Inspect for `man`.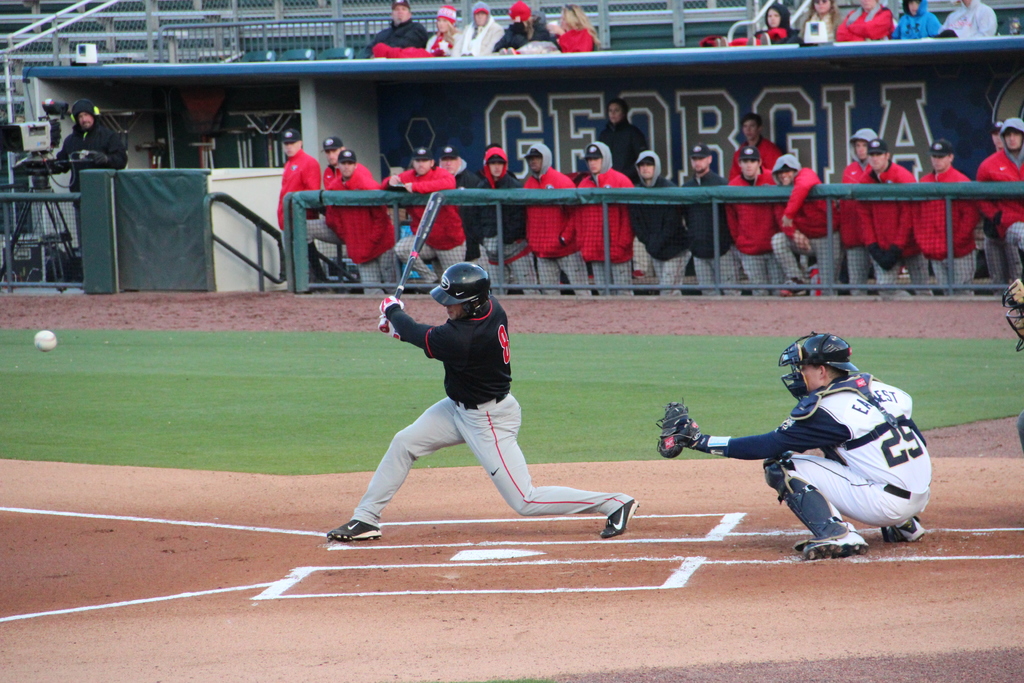
Inspection: pyautogui.locateOnScreen(1002, 283, 1023, 454).
